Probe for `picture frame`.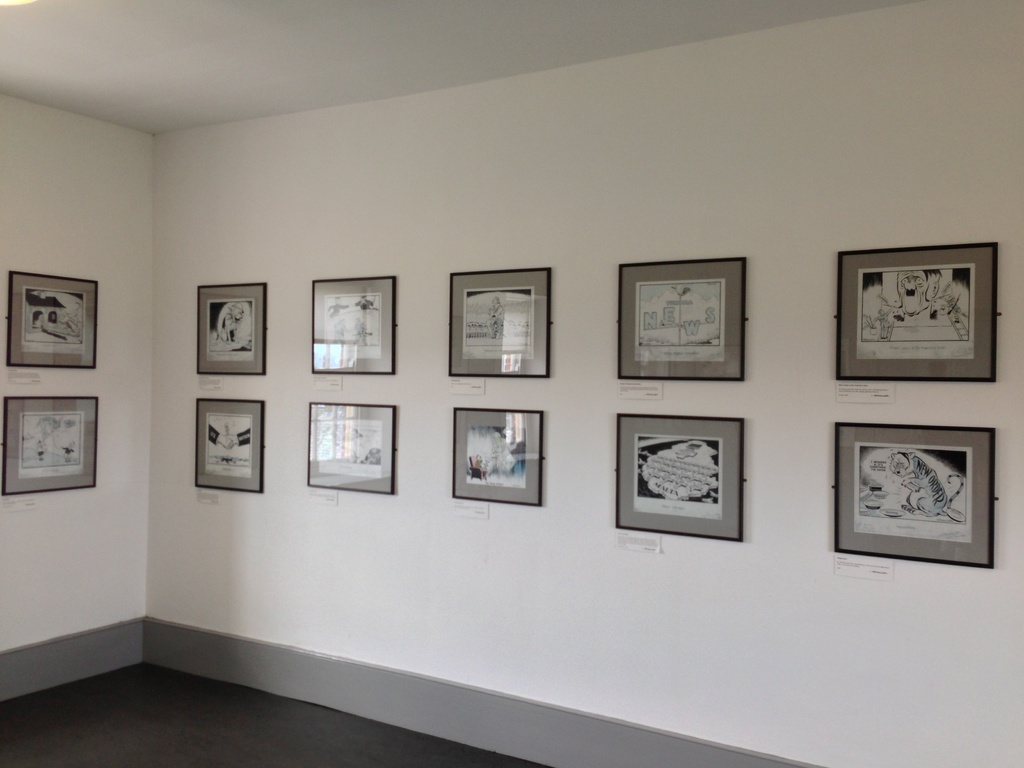
Probe result: 616,413,744,539.
